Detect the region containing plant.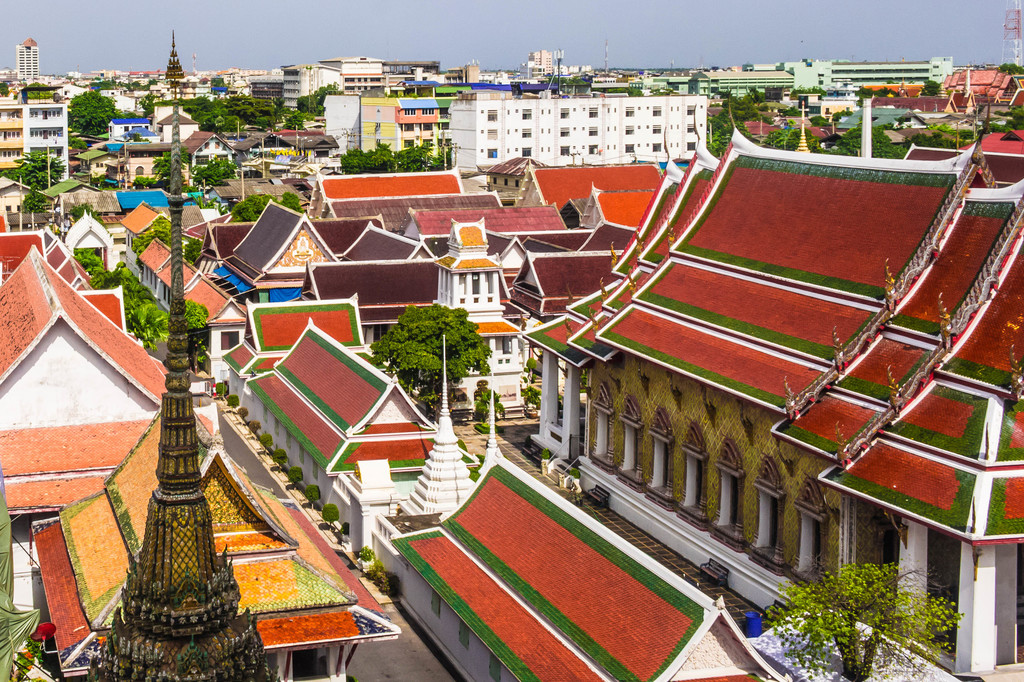
240:408:249:423.
